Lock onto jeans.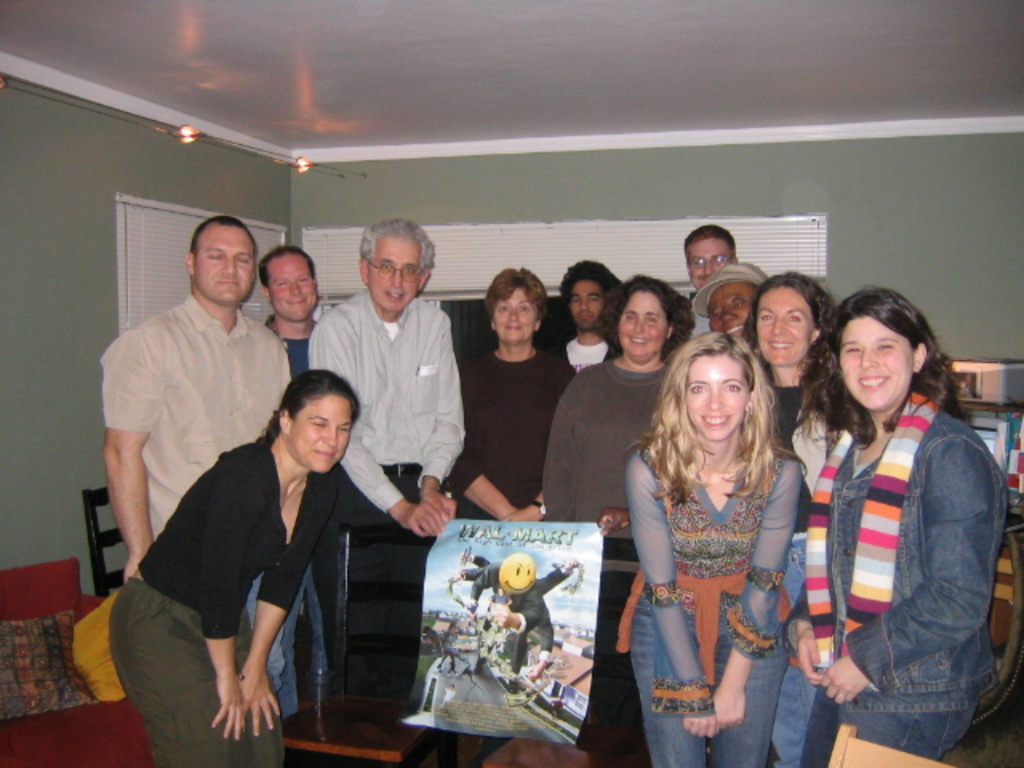
Locked: {"left": 258, "top": 565, "right": 312, "bottom": 728}.
